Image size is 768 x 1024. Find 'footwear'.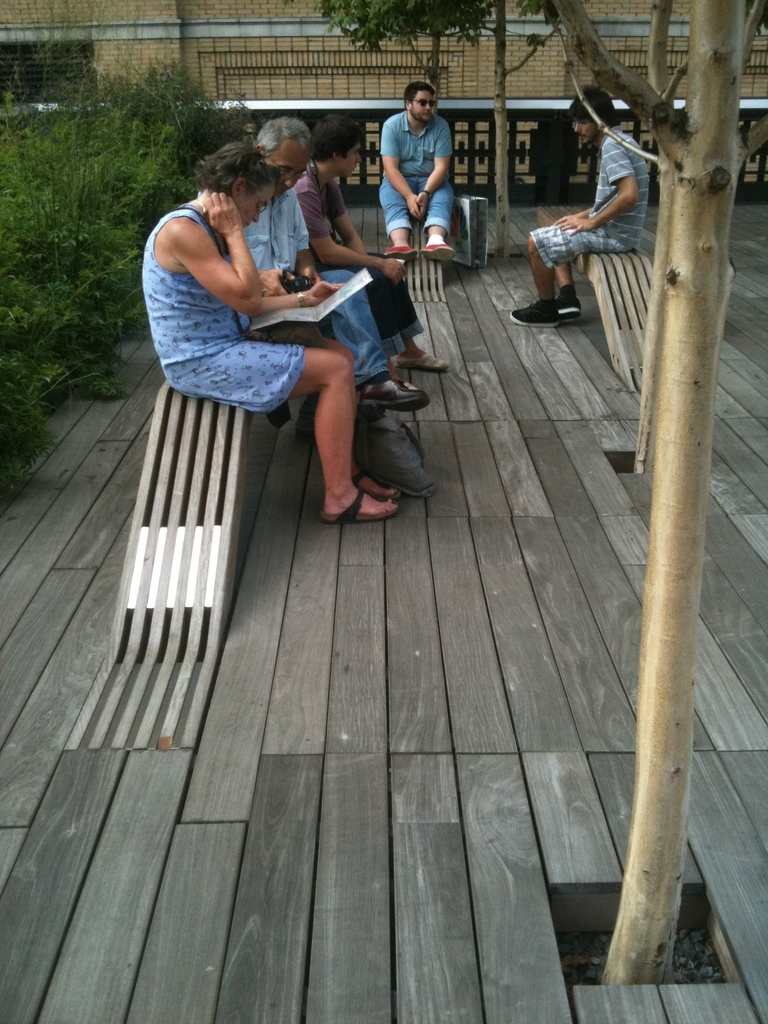
x1=355 y1=377 x2=436 y2=419.
